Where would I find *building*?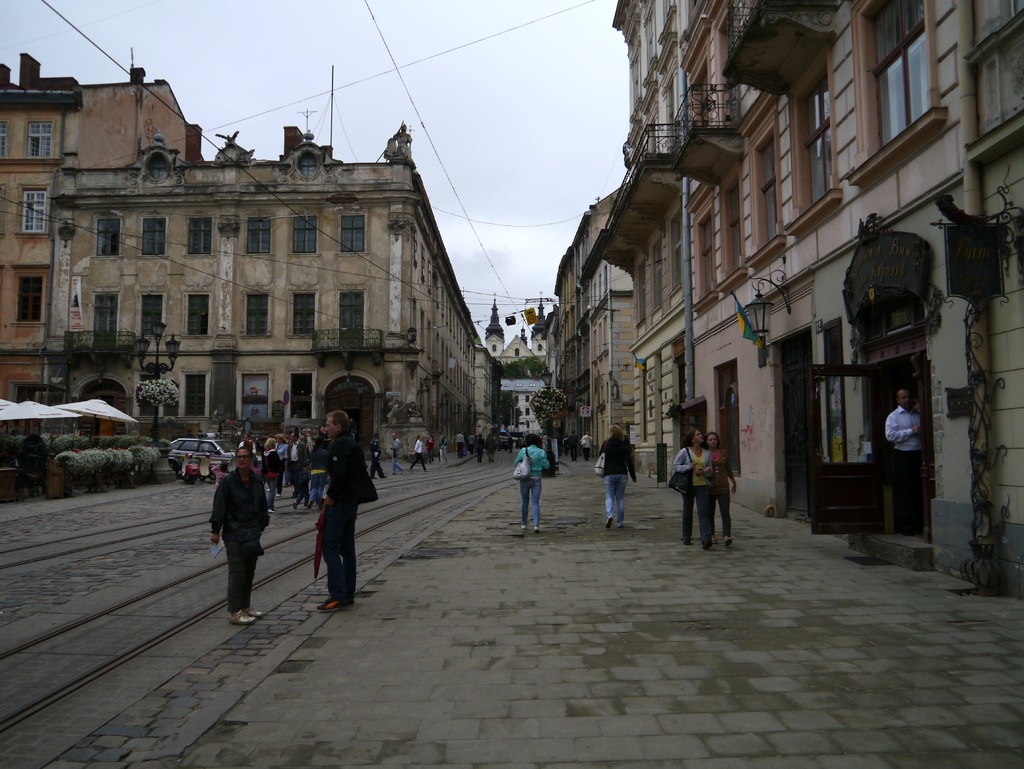
At x1=553, y1=181, x2=637, y2=452.
